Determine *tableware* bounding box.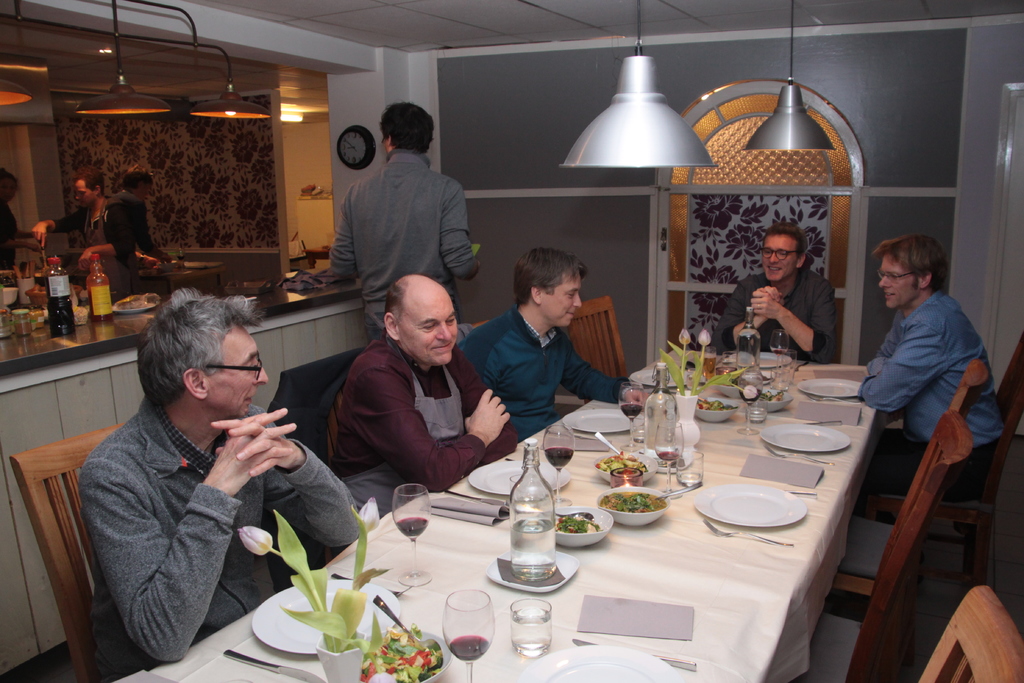
Determined: (595, 429, 650, 473).
